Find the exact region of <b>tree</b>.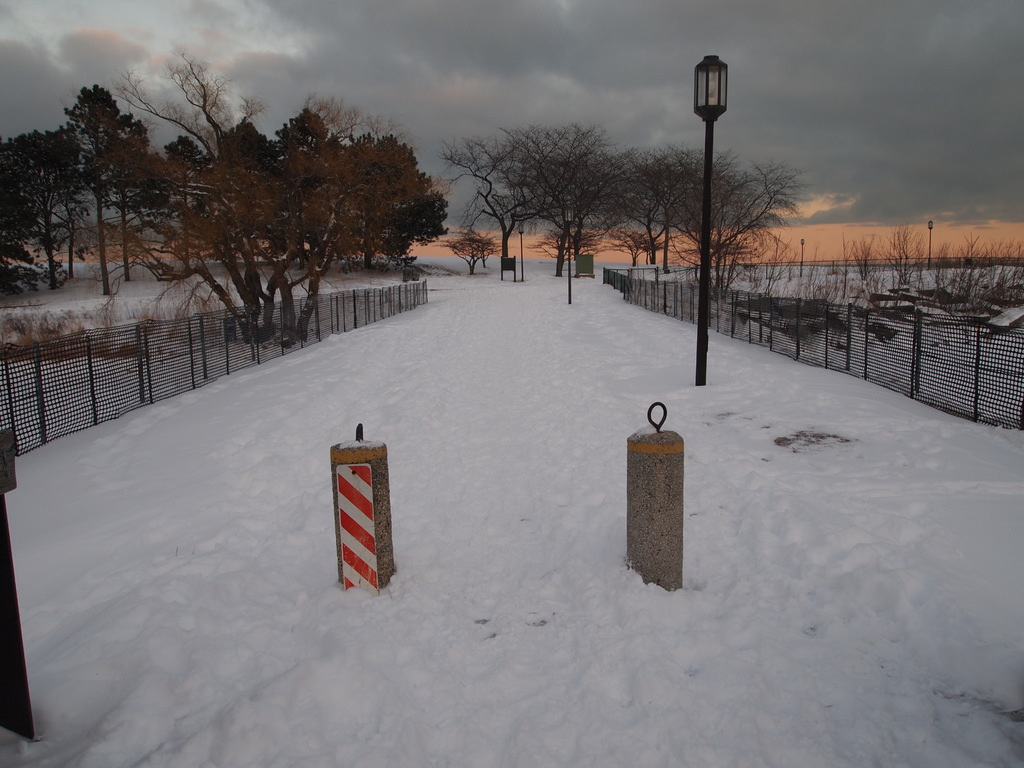
Exact region: pyautogui.locateOnScreen(670, 152, 808, 304).
